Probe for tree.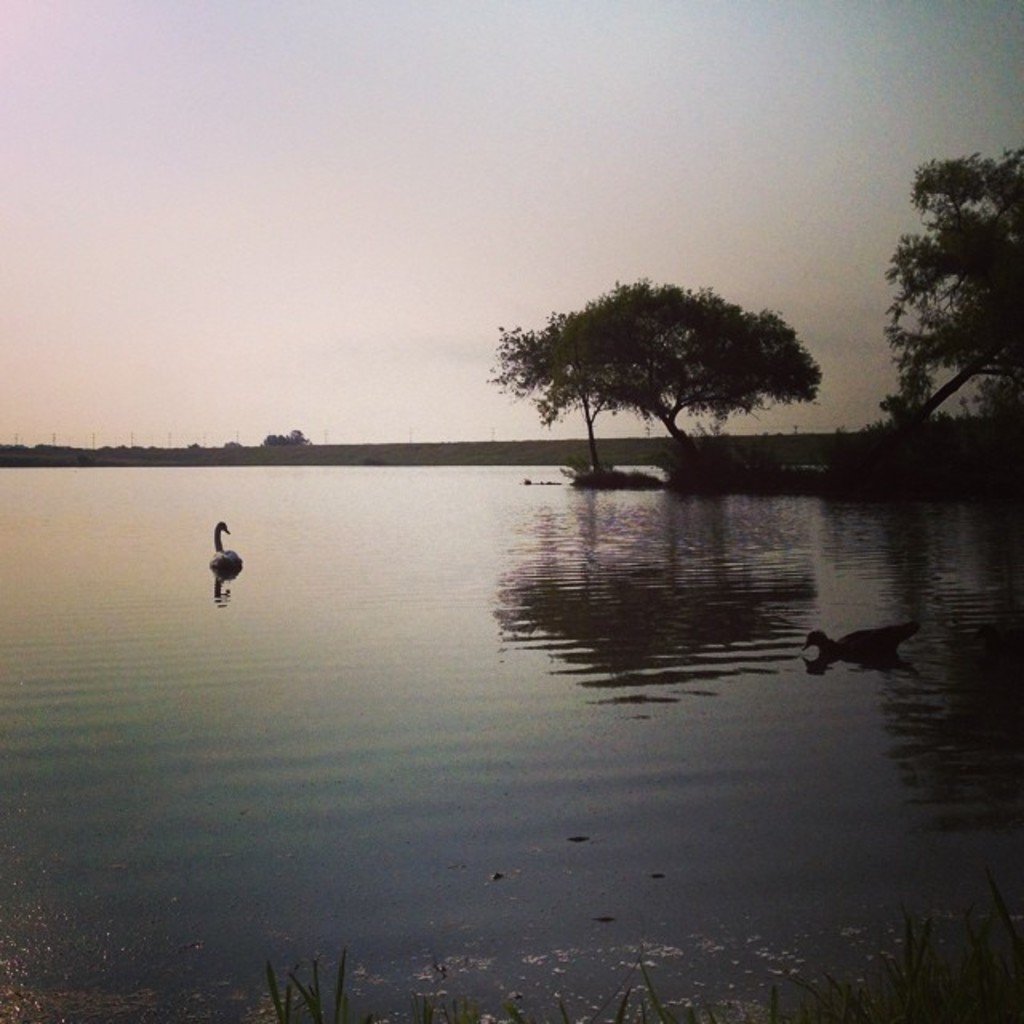
Probe result: detection(882, 126, 1014, 458).
